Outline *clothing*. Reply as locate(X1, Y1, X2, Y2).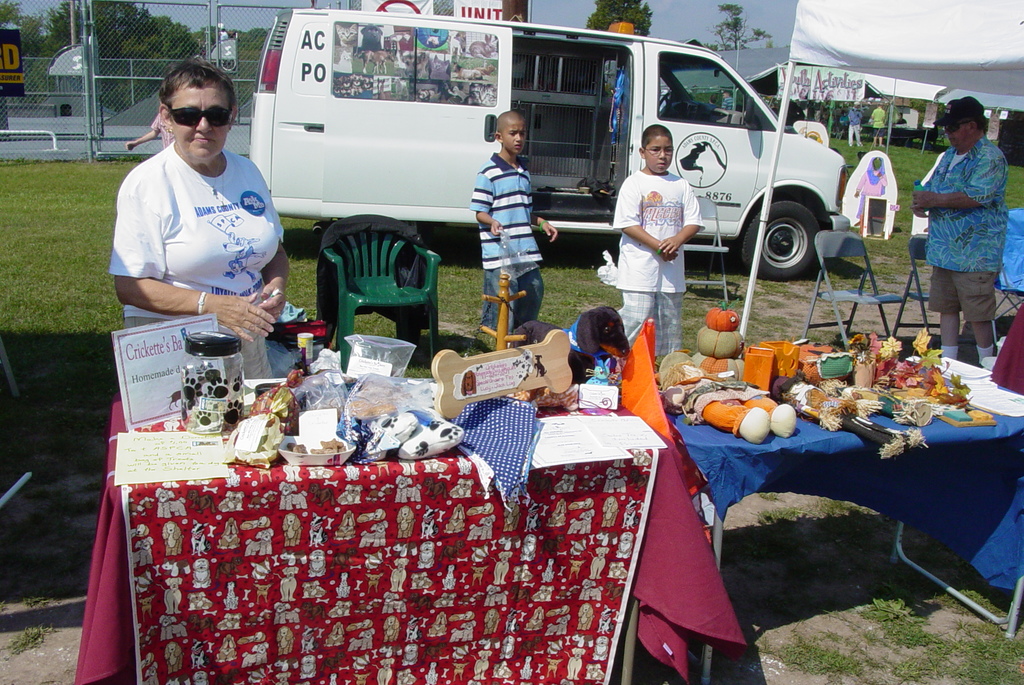
locate(108, 103, 284, 349).
